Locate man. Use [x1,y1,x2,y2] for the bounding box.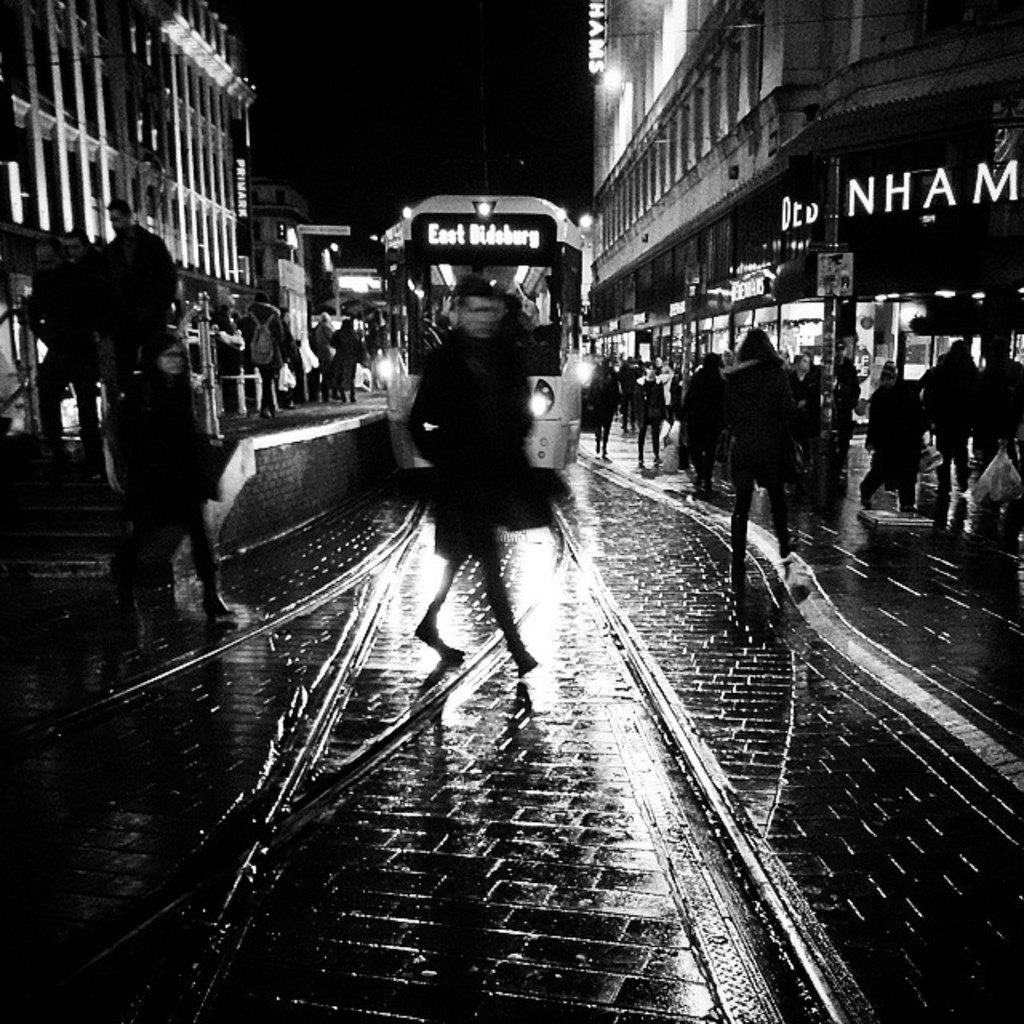
[653,354,672,413].
